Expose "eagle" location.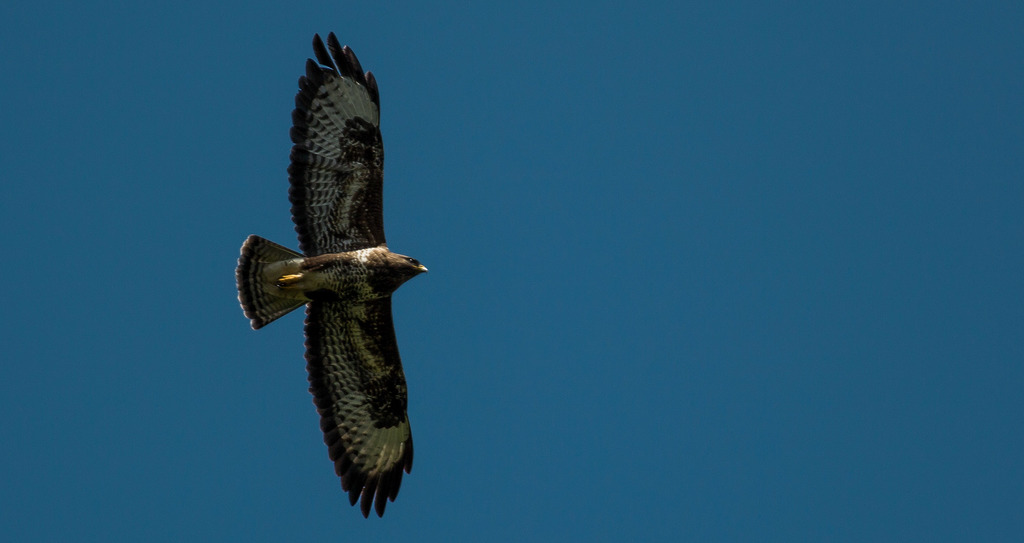
Exposed at box=[229, 28, 438, 525].
